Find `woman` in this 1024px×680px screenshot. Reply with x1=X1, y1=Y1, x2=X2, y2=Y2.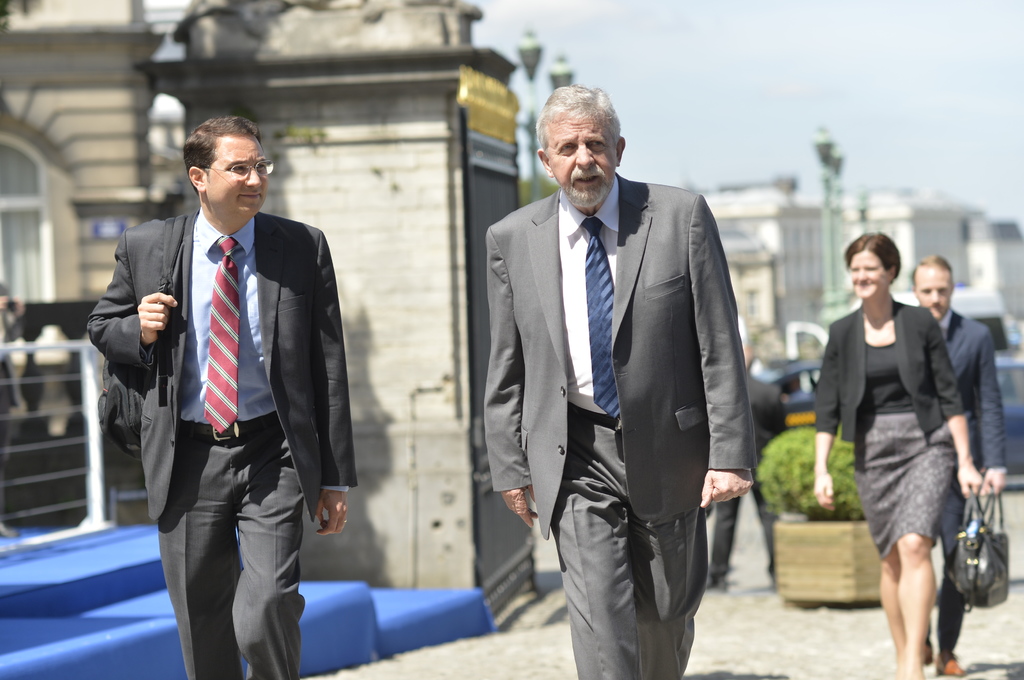
x1=815, y1=228, x2=993, y2=676.
